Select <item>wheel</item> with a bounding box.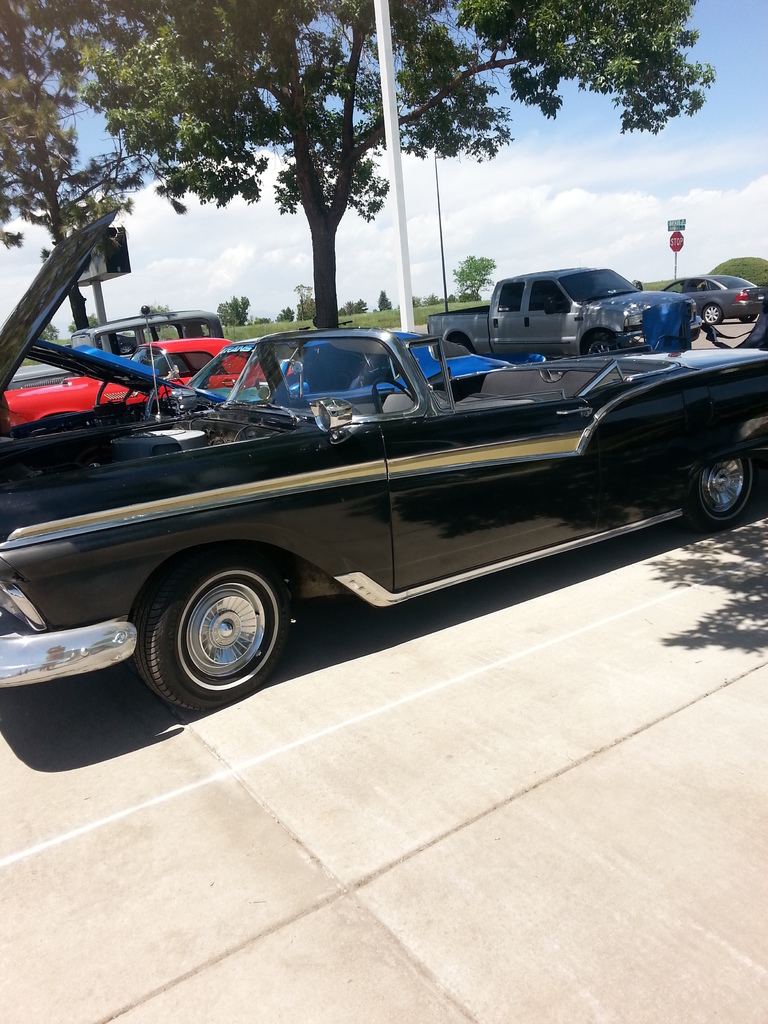
bbox(581, 330, 620, 357).
